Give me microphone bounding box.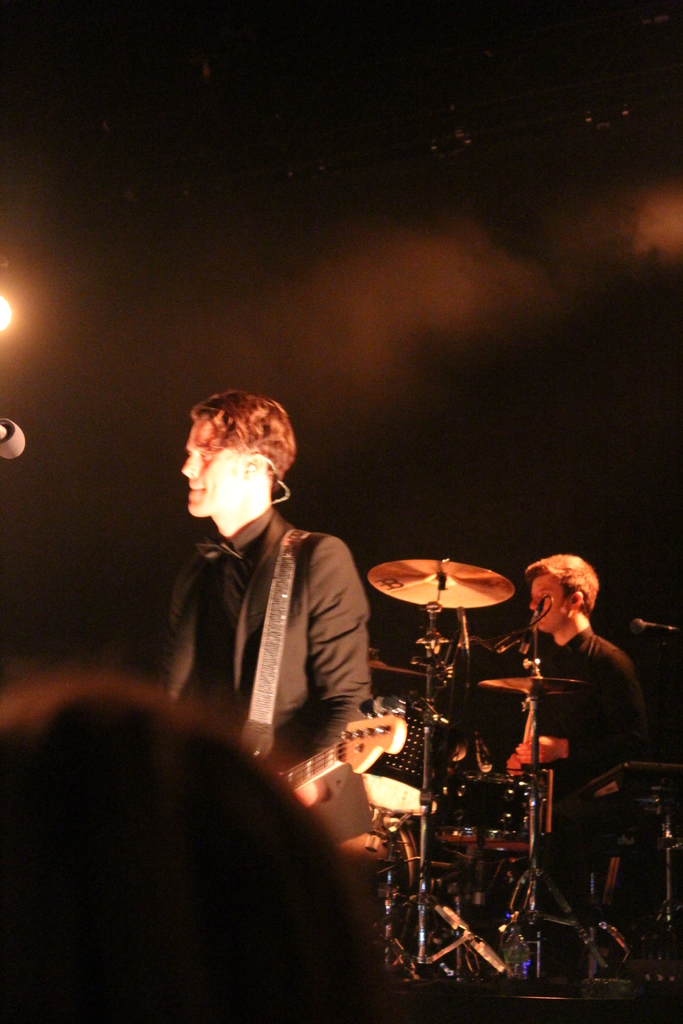
x1=493 y1=627 x2=534 y2=659.
